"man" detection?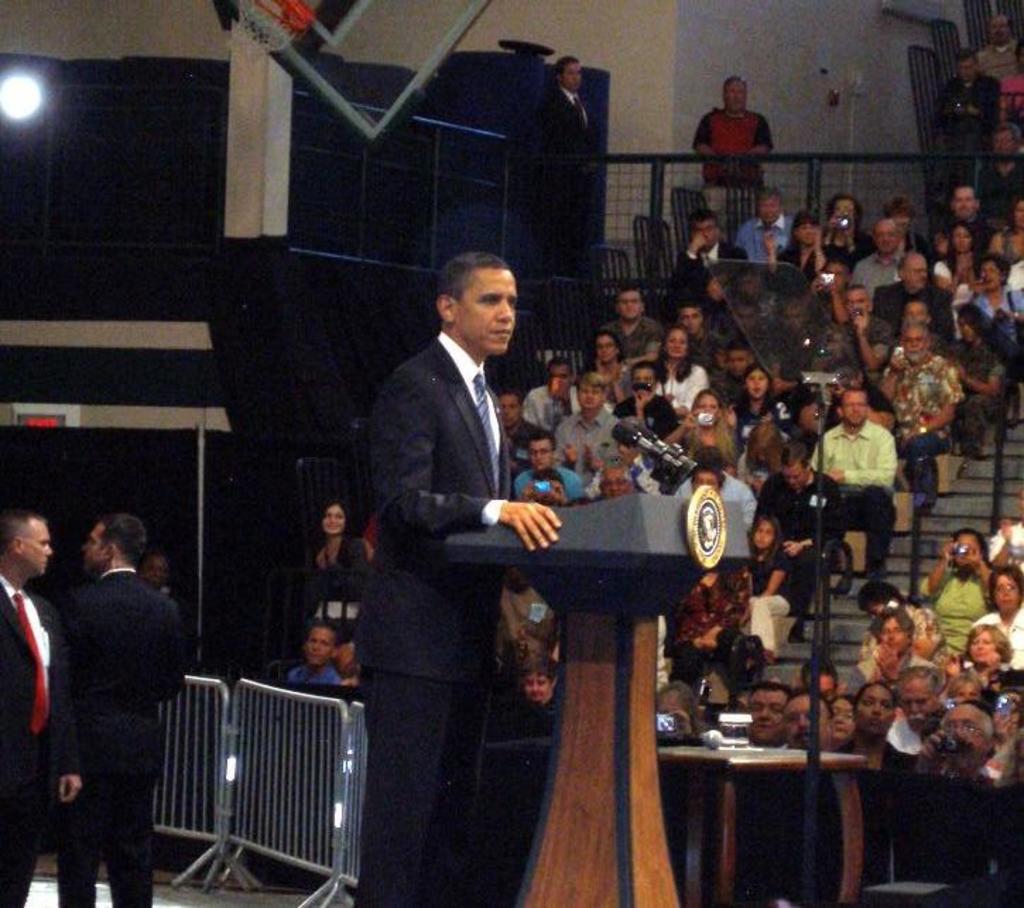
Rect(742, 676, 794, 753)
